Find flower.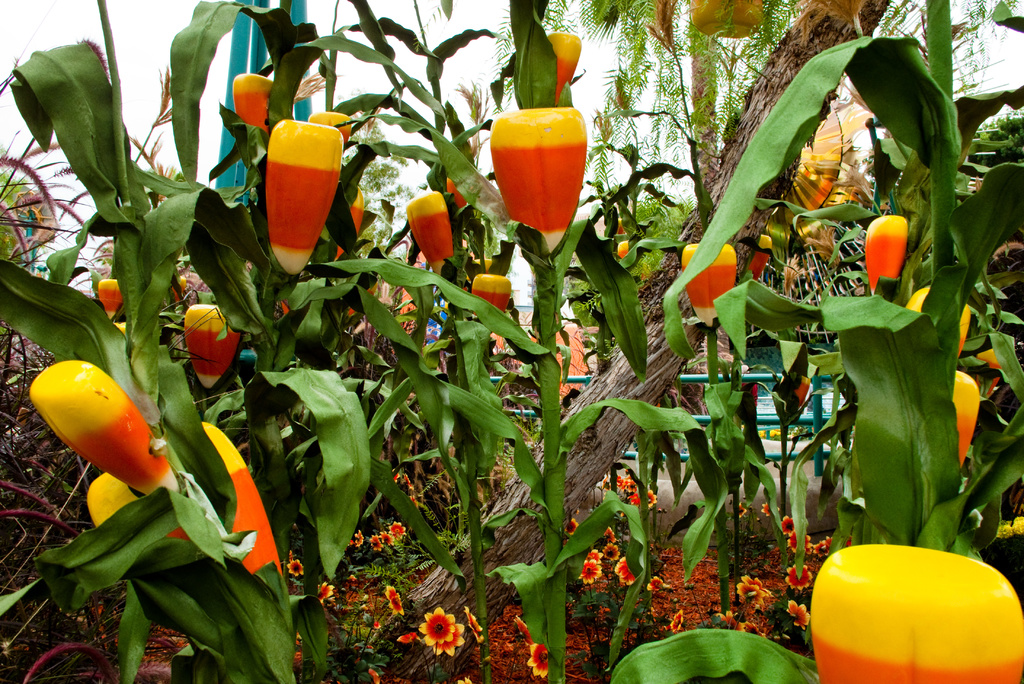
locate(488, 106, 588, 247).
